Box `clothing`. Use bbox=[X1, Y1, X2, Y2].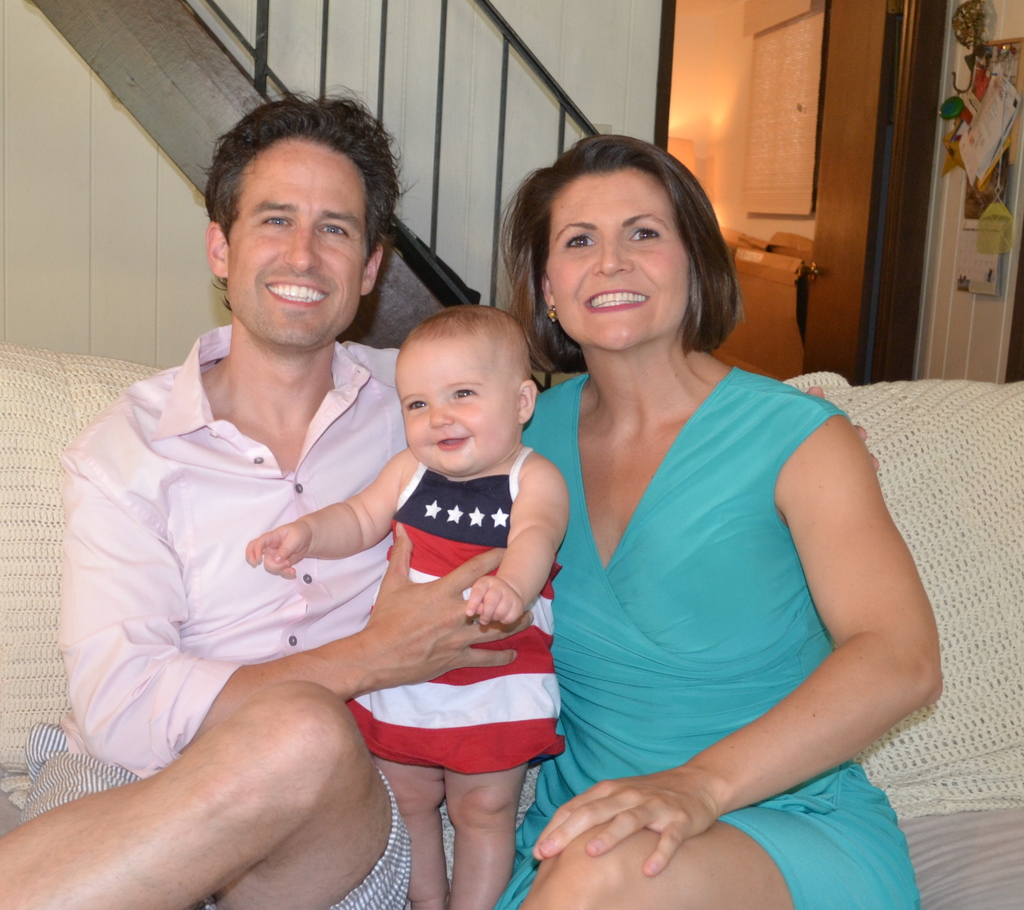
bbox=[20, 325, 408, 909].
